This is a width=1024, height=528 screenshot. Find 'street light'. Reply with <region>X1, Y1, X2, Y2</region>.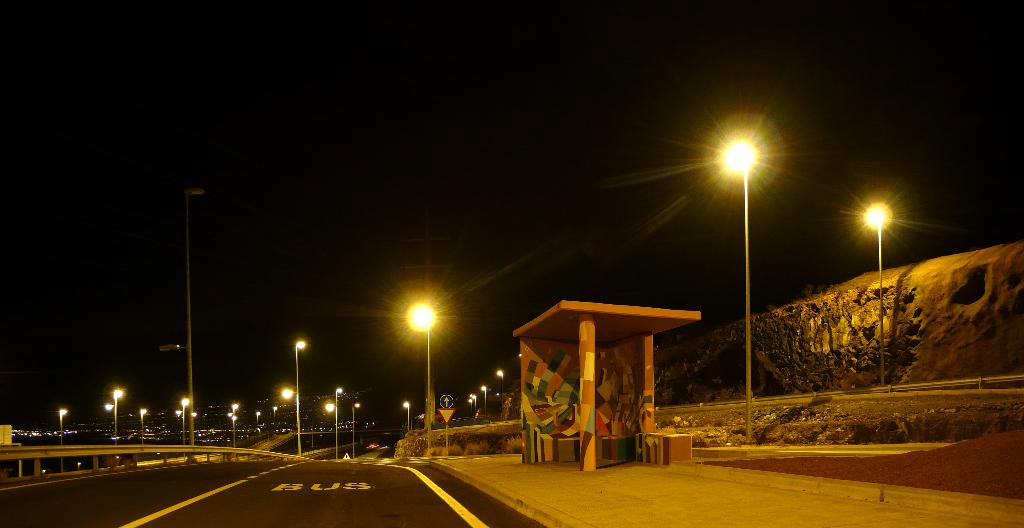
<region>57, 407, 68, 474</region>.
